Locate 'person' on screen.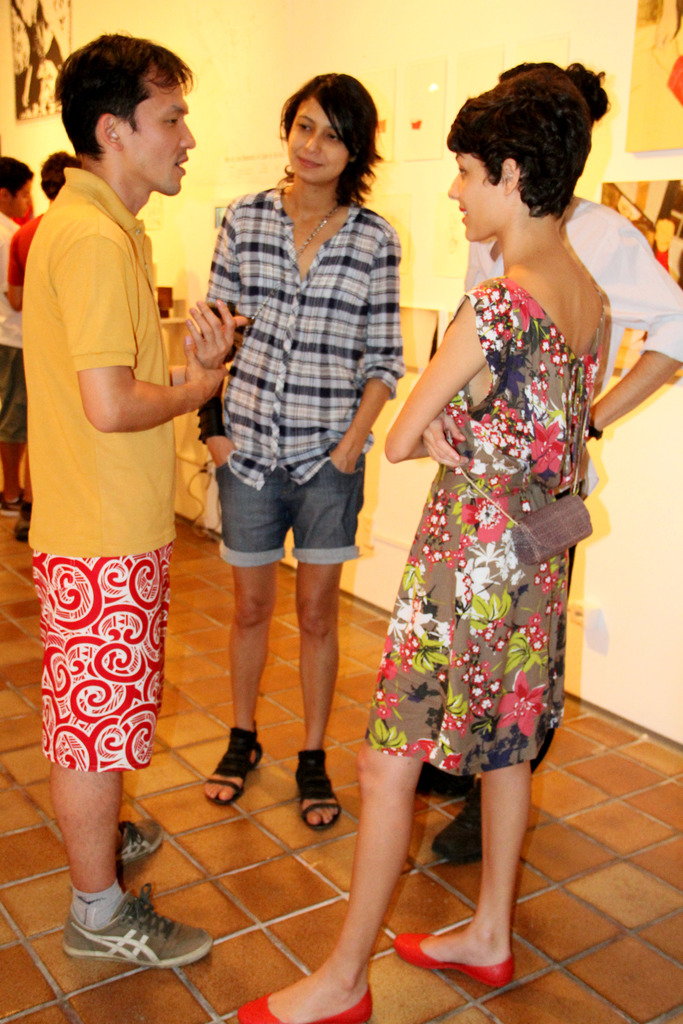
On screen at [19,31,232,972].
